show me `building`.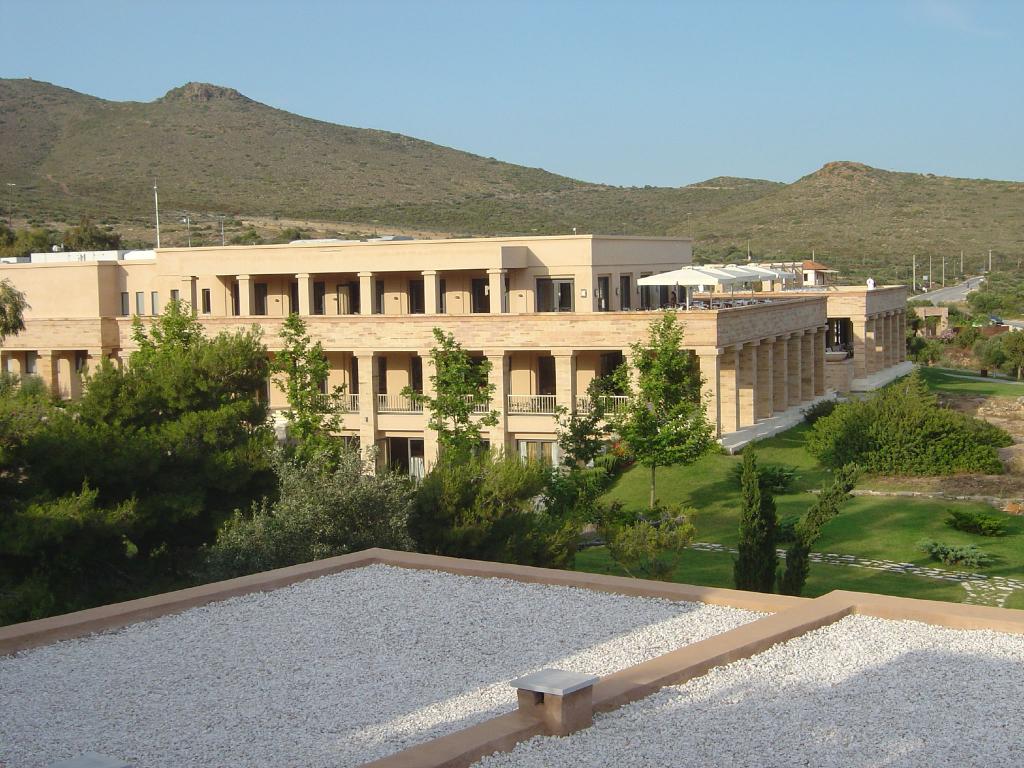
`building` is here: 942 322 1009 358.
